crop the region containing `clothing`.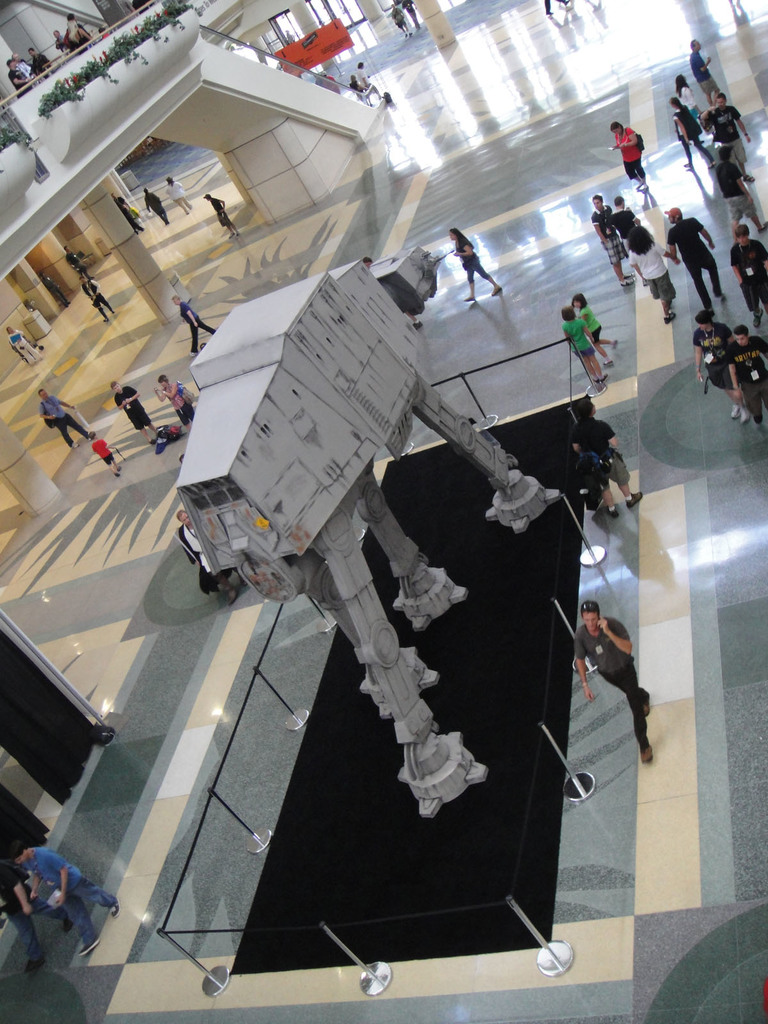
Crop region: region(452, 228, 492, 285).
